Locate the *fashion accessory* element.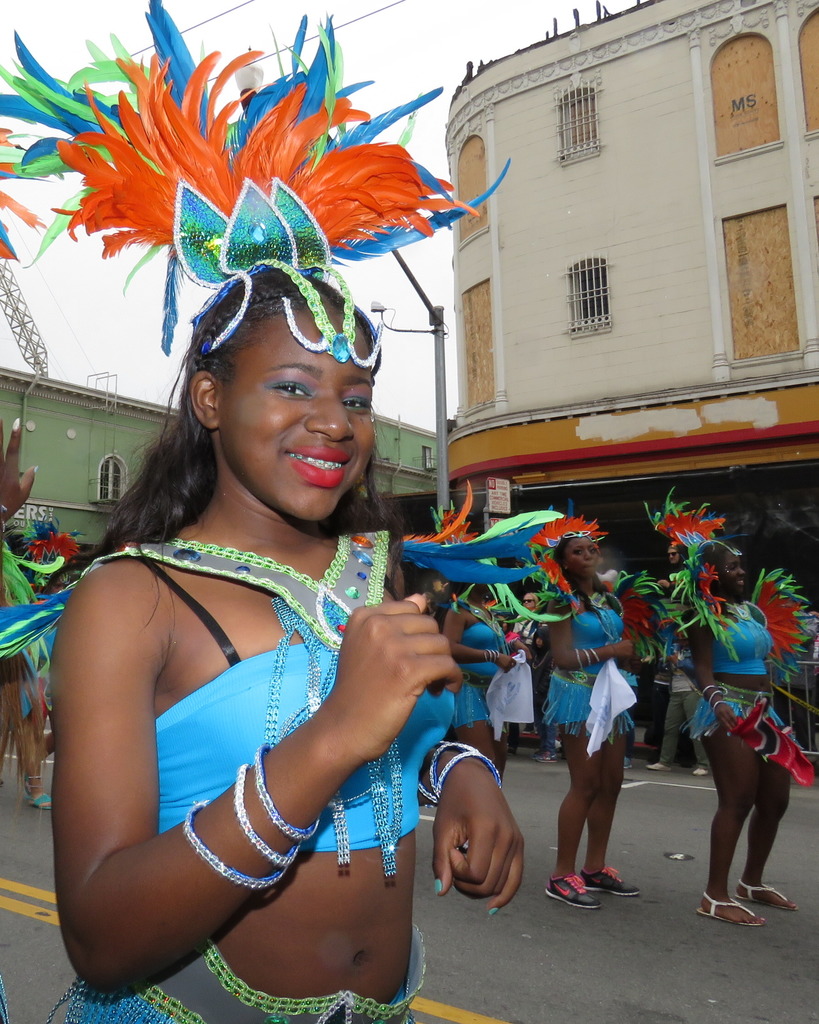
Element bbox: [x1=575, y1=867, x2=641, y2=897].
